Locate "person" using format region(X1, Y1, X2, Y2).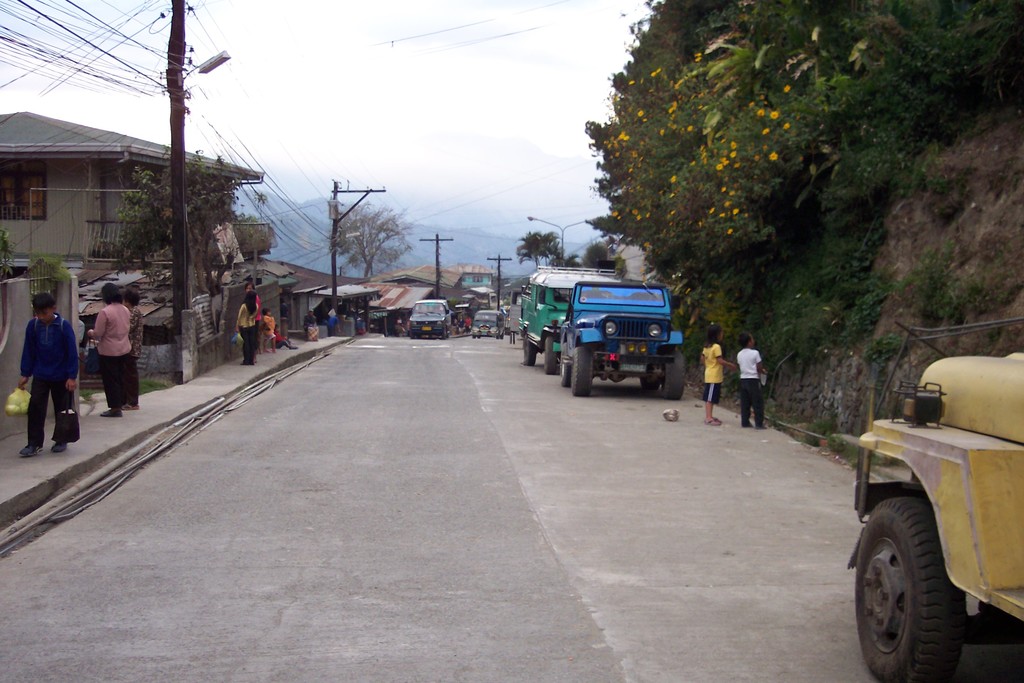
region(330, 315, 341, 336).
